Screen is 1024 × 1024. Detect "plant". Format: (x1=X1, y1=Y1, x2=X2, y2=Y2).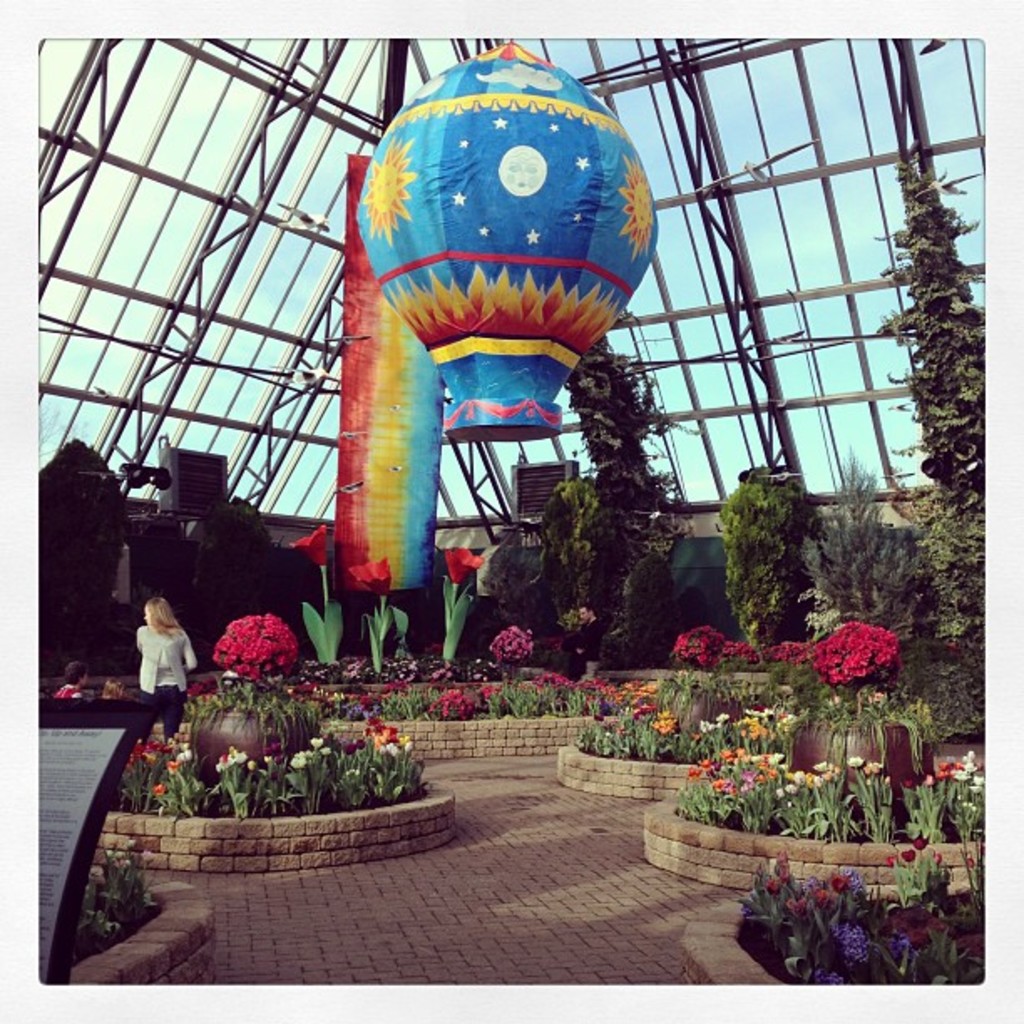
(x1=184, y1=607, x2=321, y2=743).
